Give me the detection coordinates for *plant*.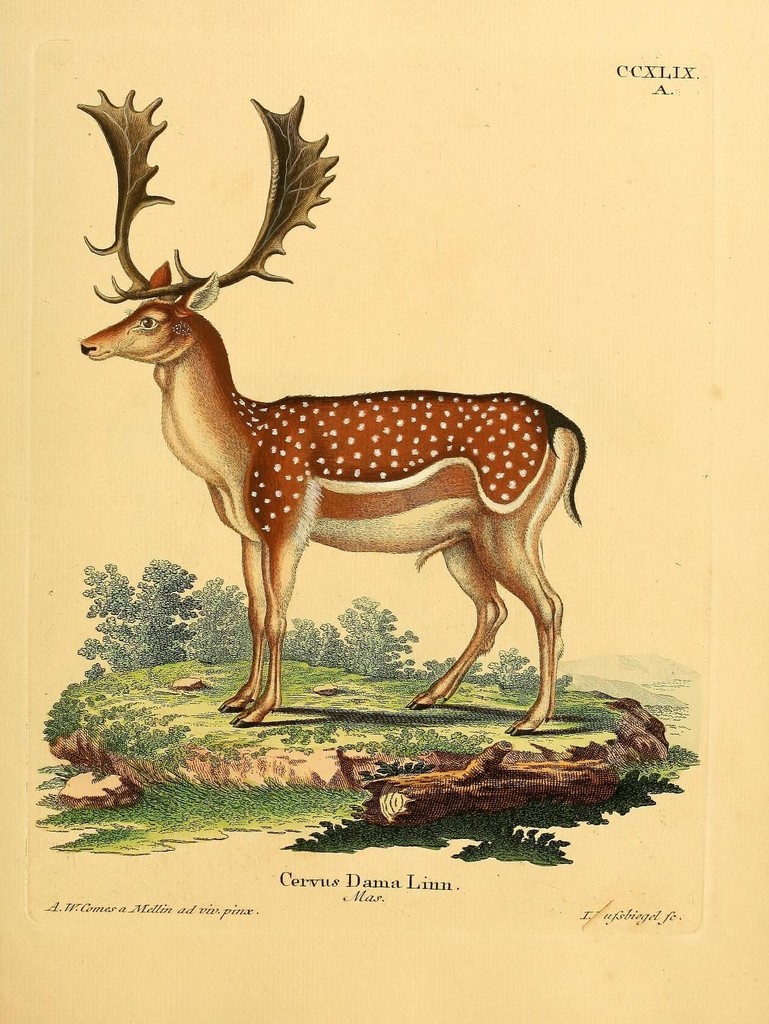
x1=578 y1=768 x2=683 y2=830.
